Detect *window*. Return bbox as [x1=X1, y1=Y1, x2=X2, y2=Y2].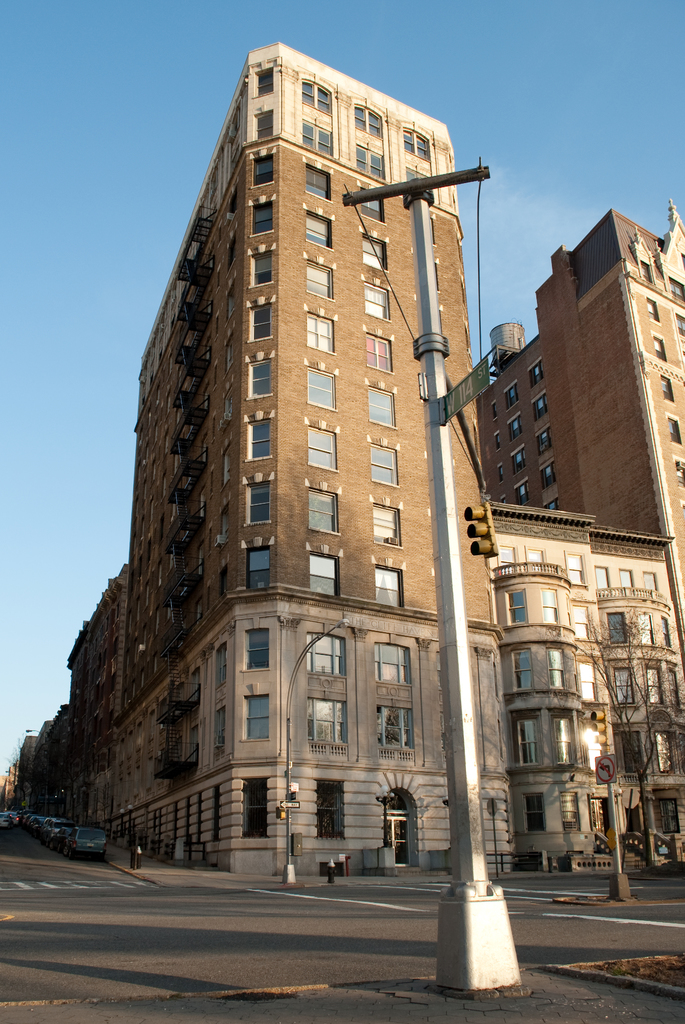
[x1=553, y1=712, x2=574, y2=765].
